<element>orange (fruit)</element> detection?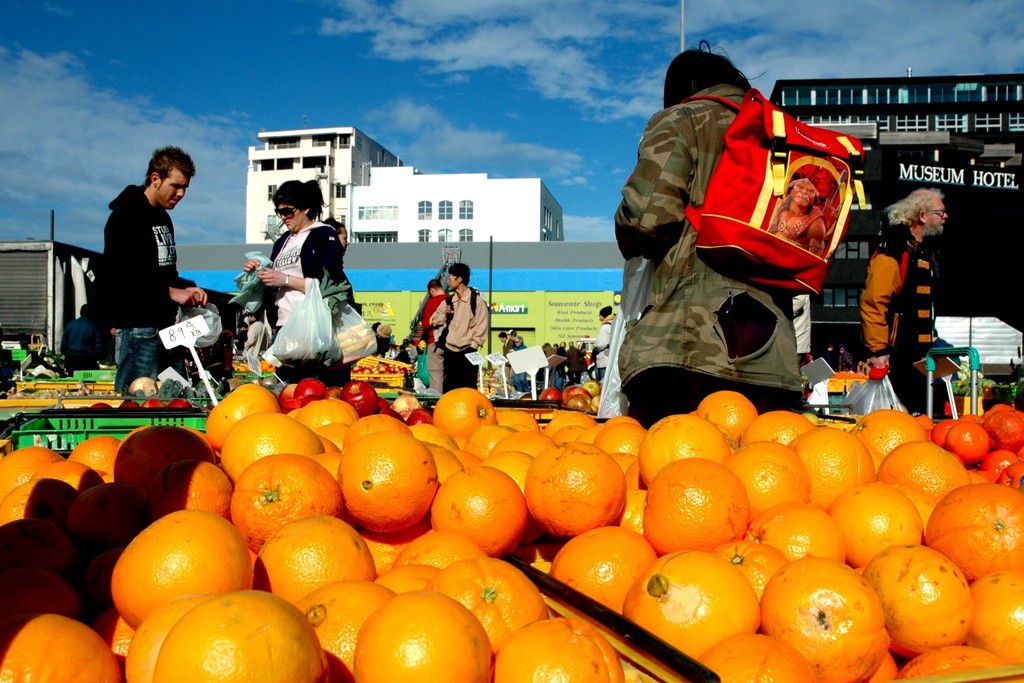
(x1=796, y1=419, x2=876, y2=497)
